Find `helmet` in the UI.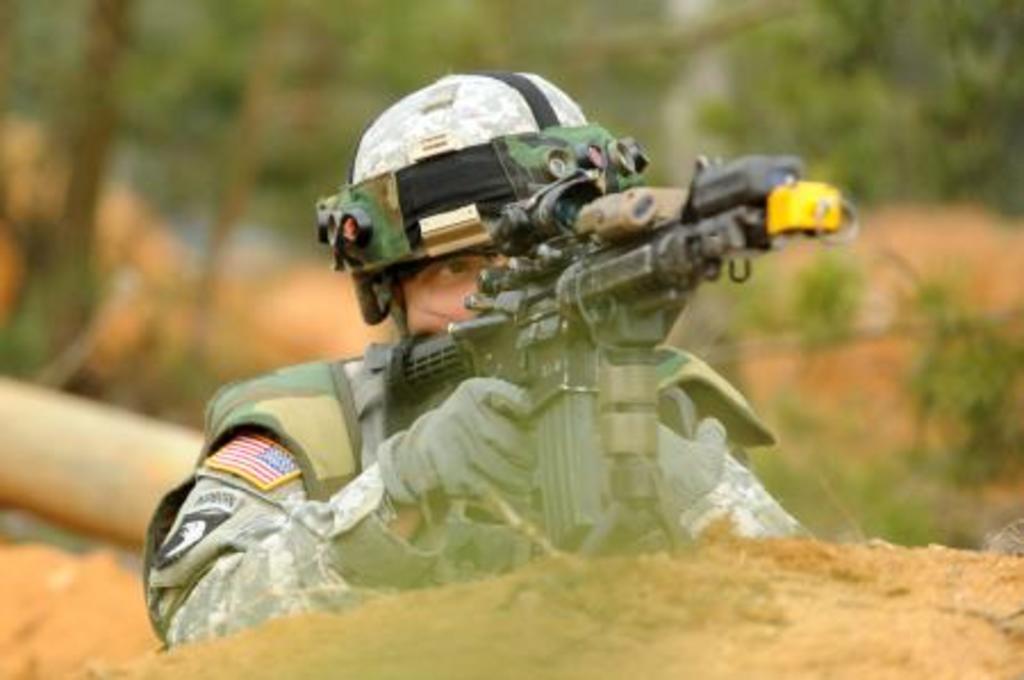
UI element at (316, 77, 644, 343).
